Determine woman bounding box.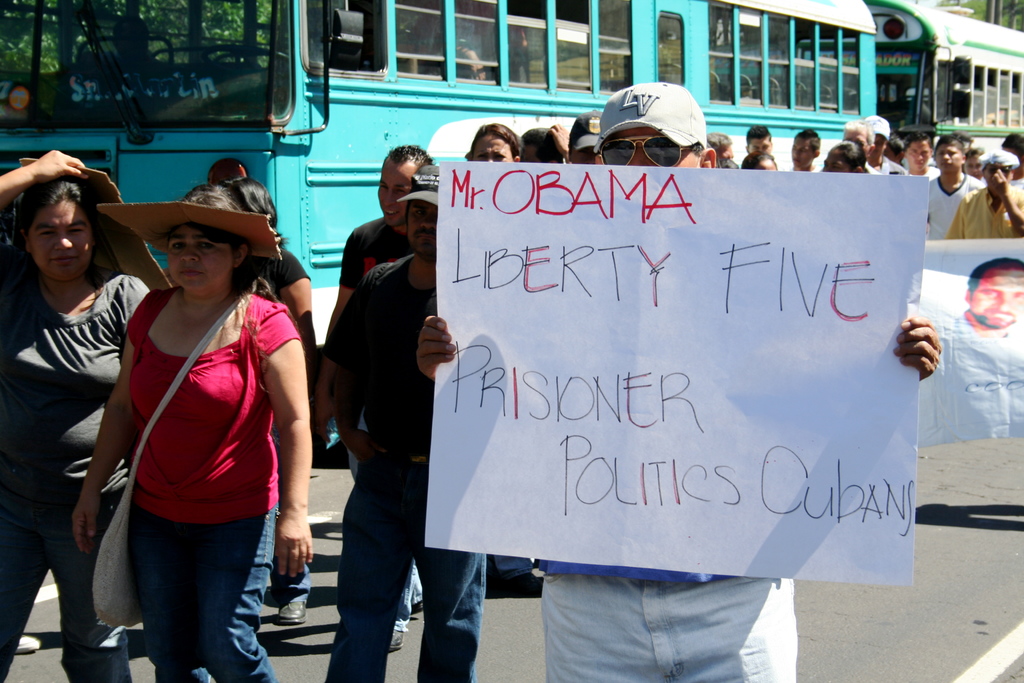
Determined: <bbox>466, 124, 537, 579</bbox>.
